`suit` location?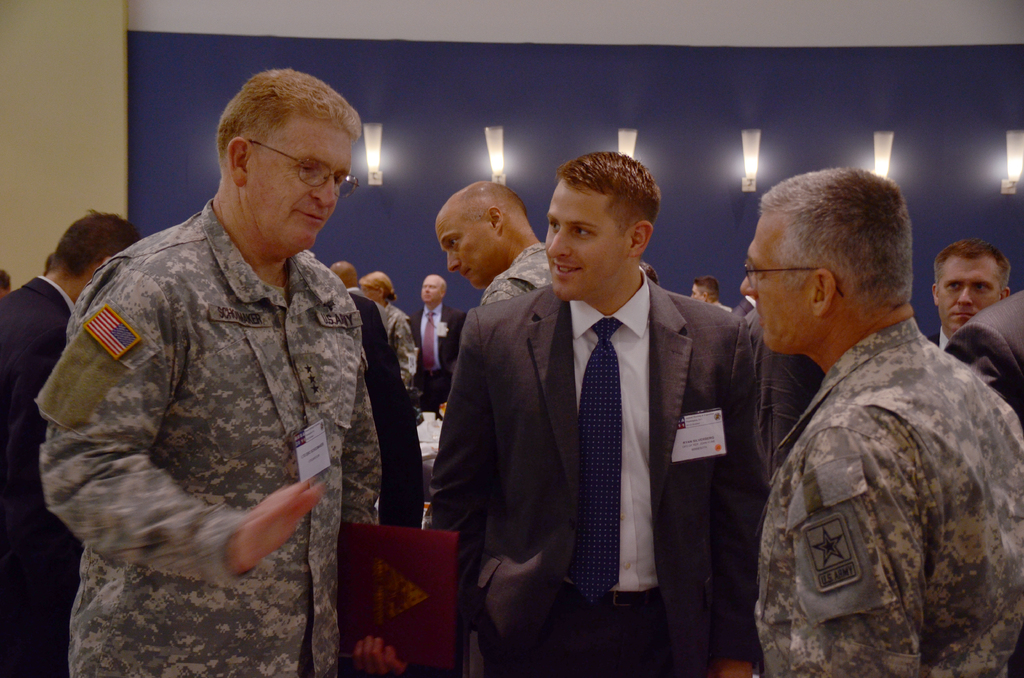
locate(3, 273, 76, 677)
